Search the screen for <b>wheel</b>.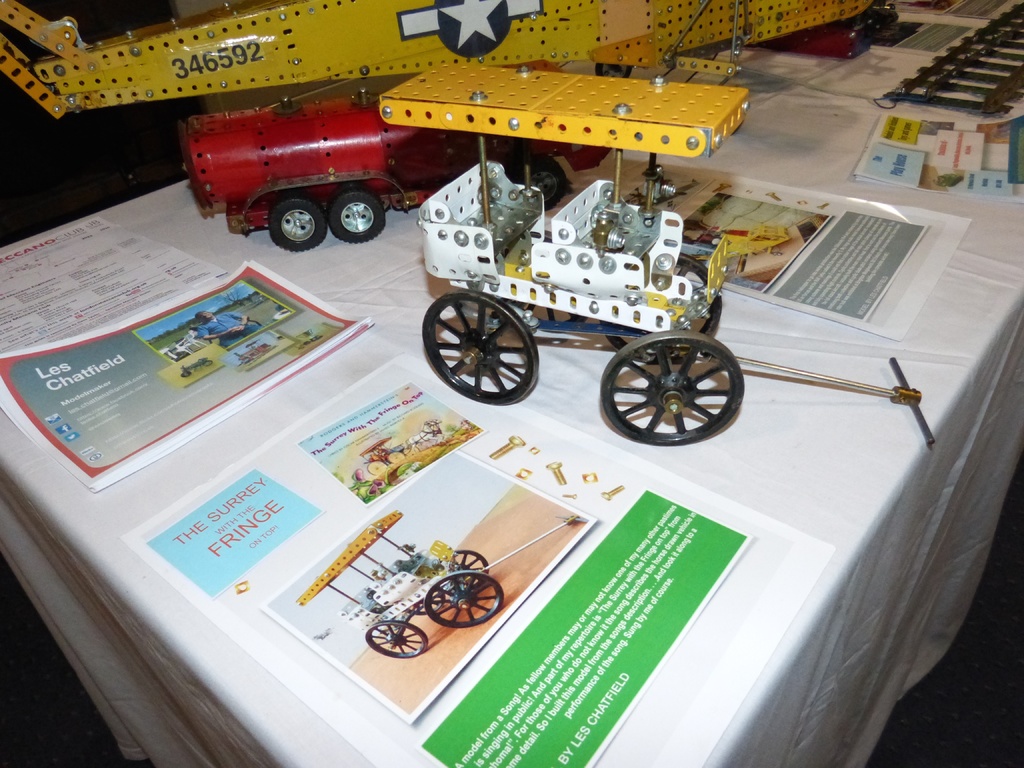
Found at (417, 291, 538, 404).
